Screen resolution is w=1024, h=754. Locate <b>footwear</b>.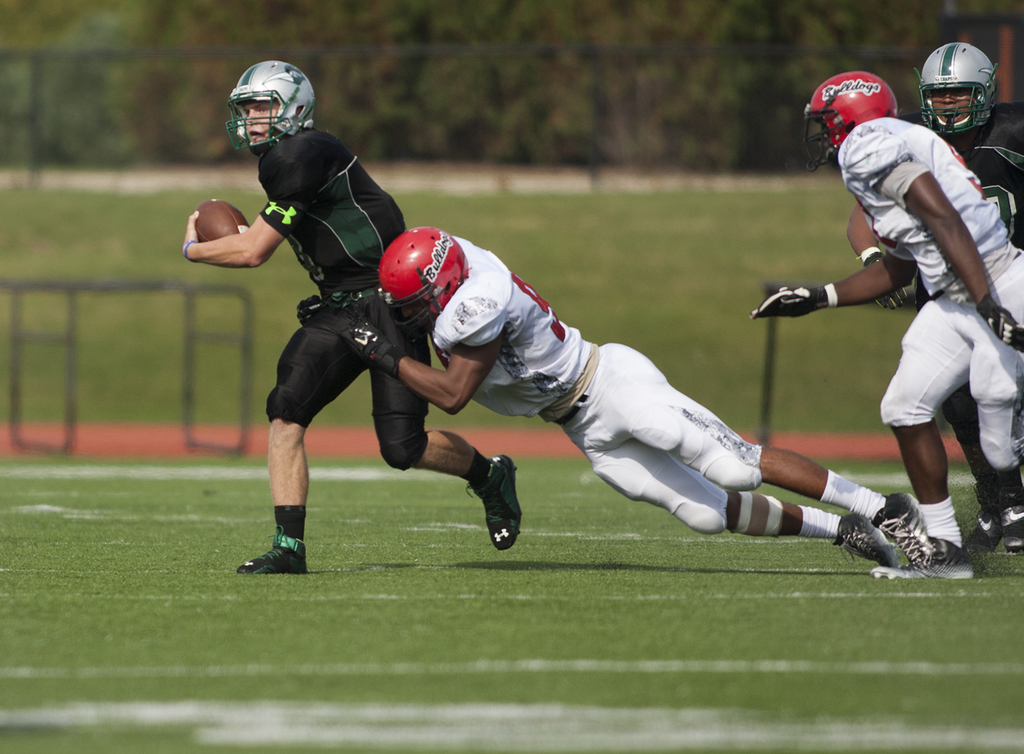
{"left": 1000, "top": 485, "right": 1023, "bottom": 551}.
